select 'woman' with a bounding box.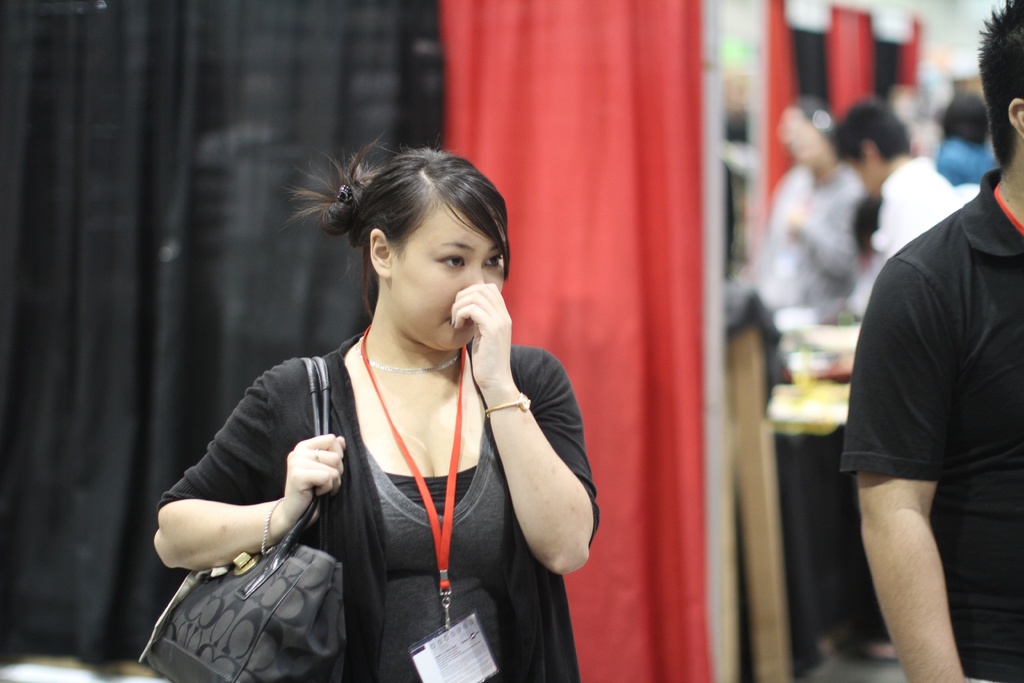
l=168, t=115, r=576, b=682.
